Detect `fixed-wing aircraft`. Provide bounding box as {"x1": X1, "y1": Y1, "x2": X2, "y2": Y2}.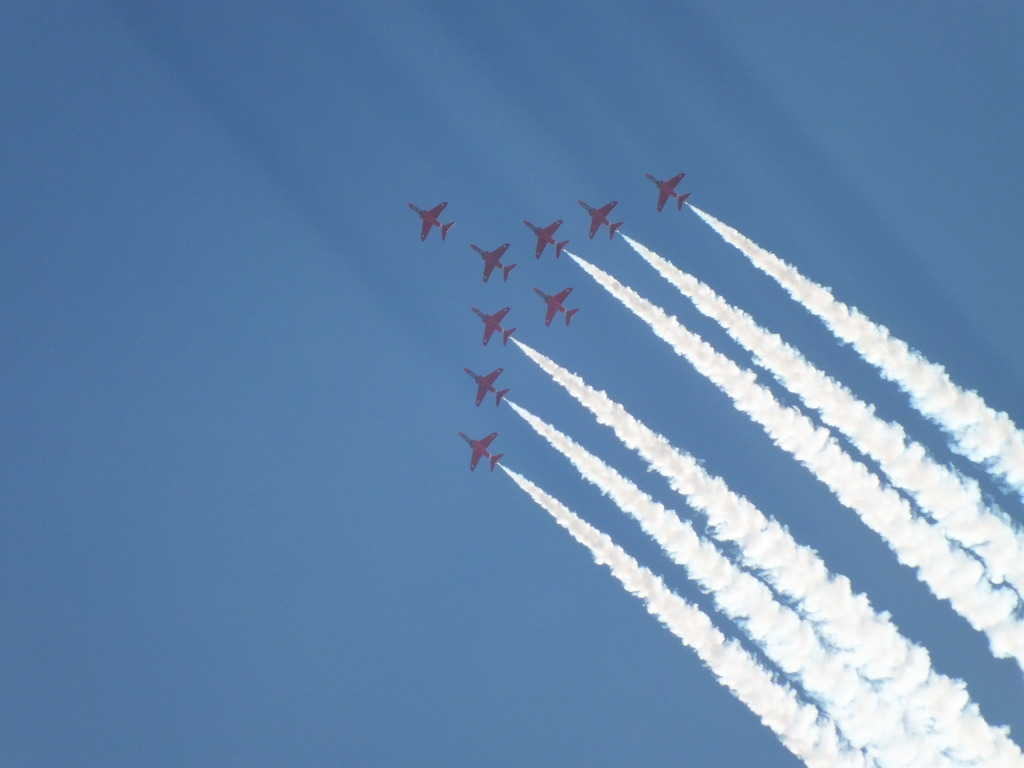
{"x1": 521, "y1": 216, "x2": 571, "y2": 257}.
